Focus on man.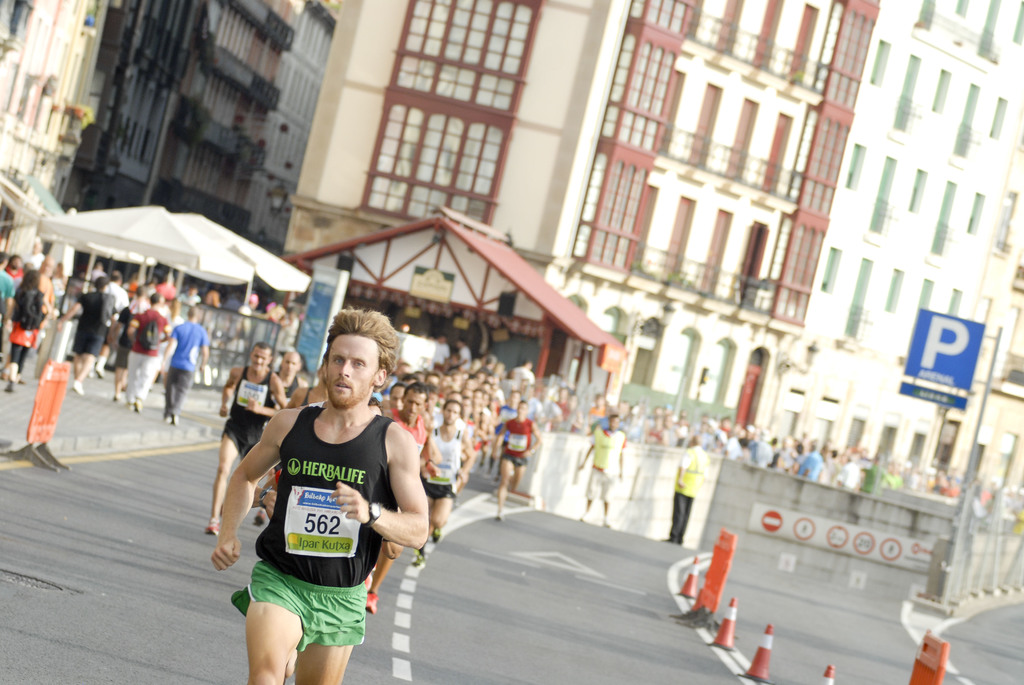
Focused at {"left": 249, "top": 349, "right": 308, "bottom": 528}.
